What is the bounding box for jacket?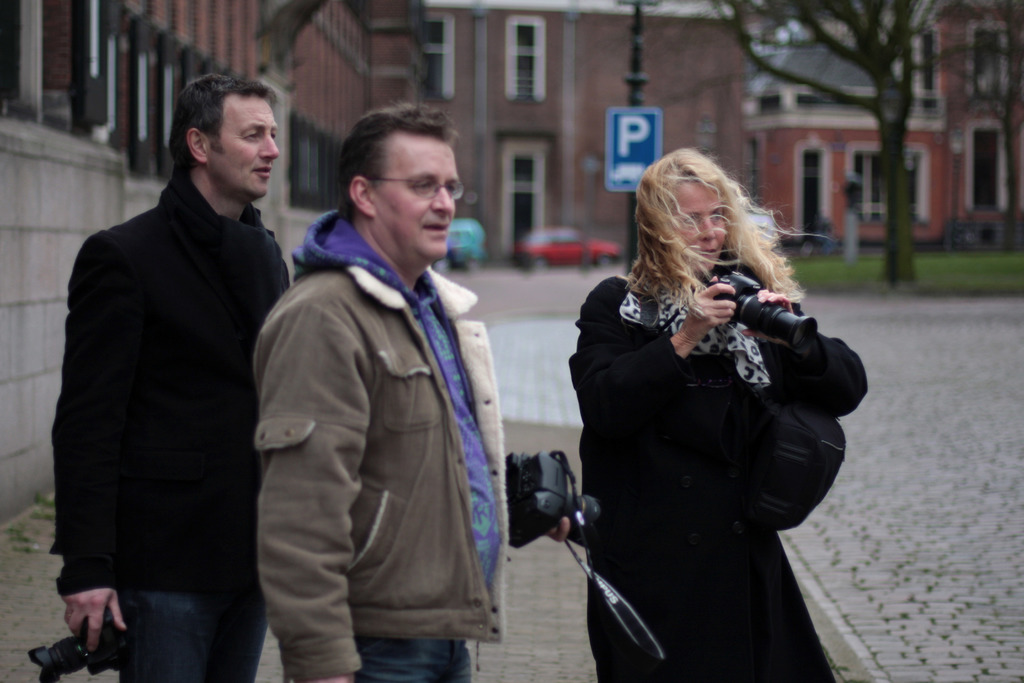
bbox(256, 150, 511, 651).
